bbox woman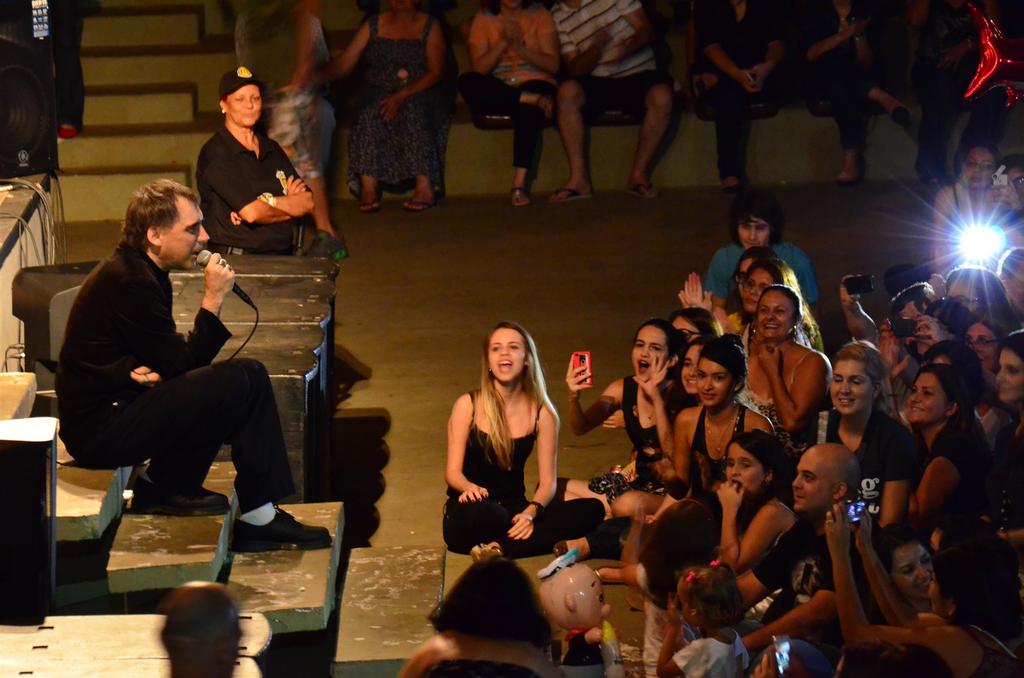
bbox=[714, 257, 823, 349]
